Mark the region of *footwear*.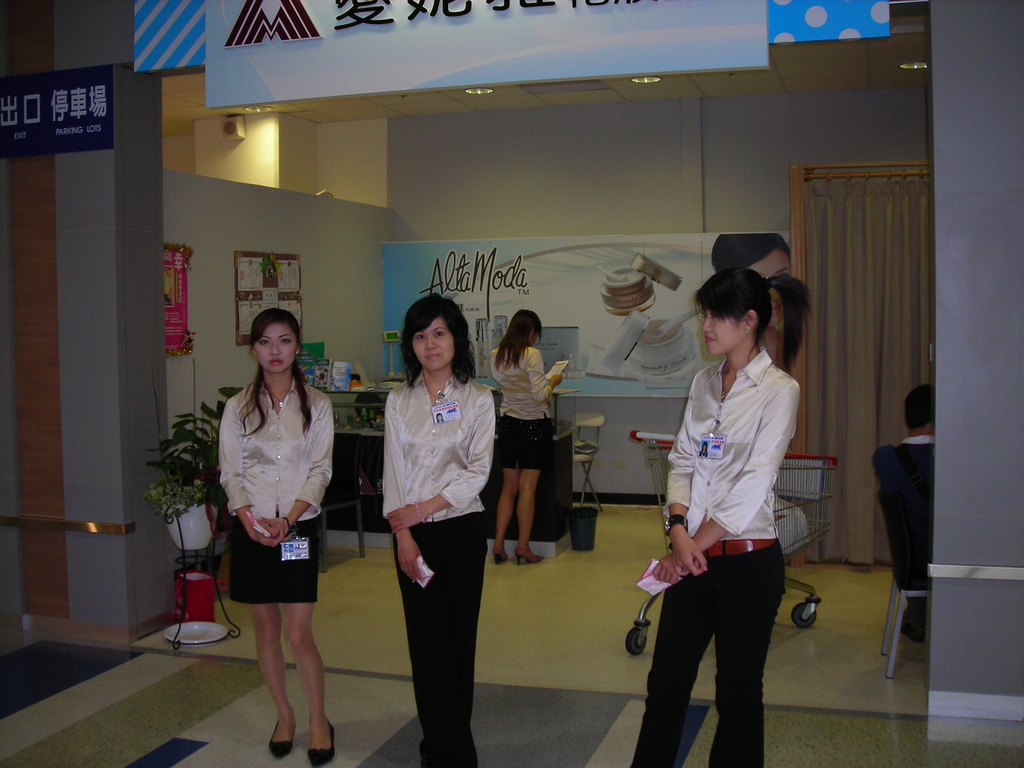
Region: bbox=[269, 717, 296, 764].
